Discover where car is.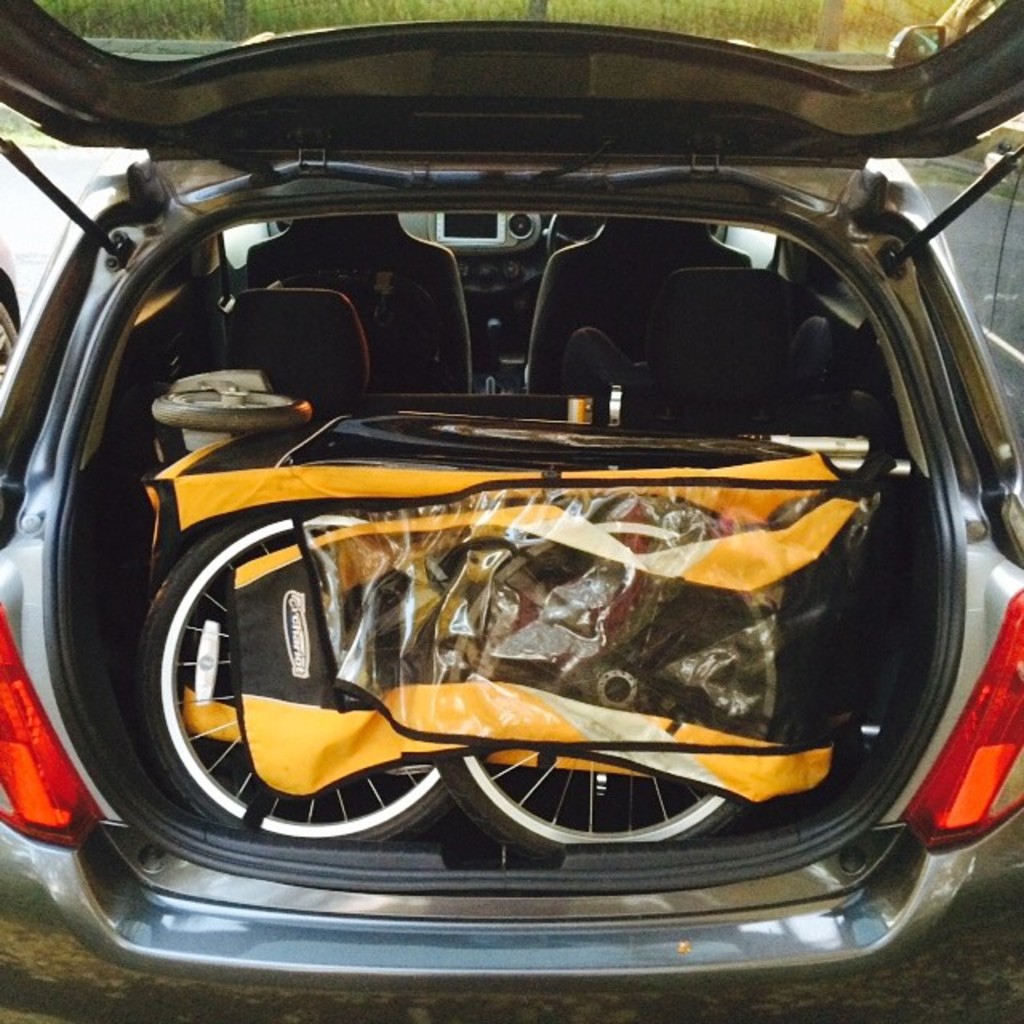
Discovered at 22, 11, 1018, 1023.
